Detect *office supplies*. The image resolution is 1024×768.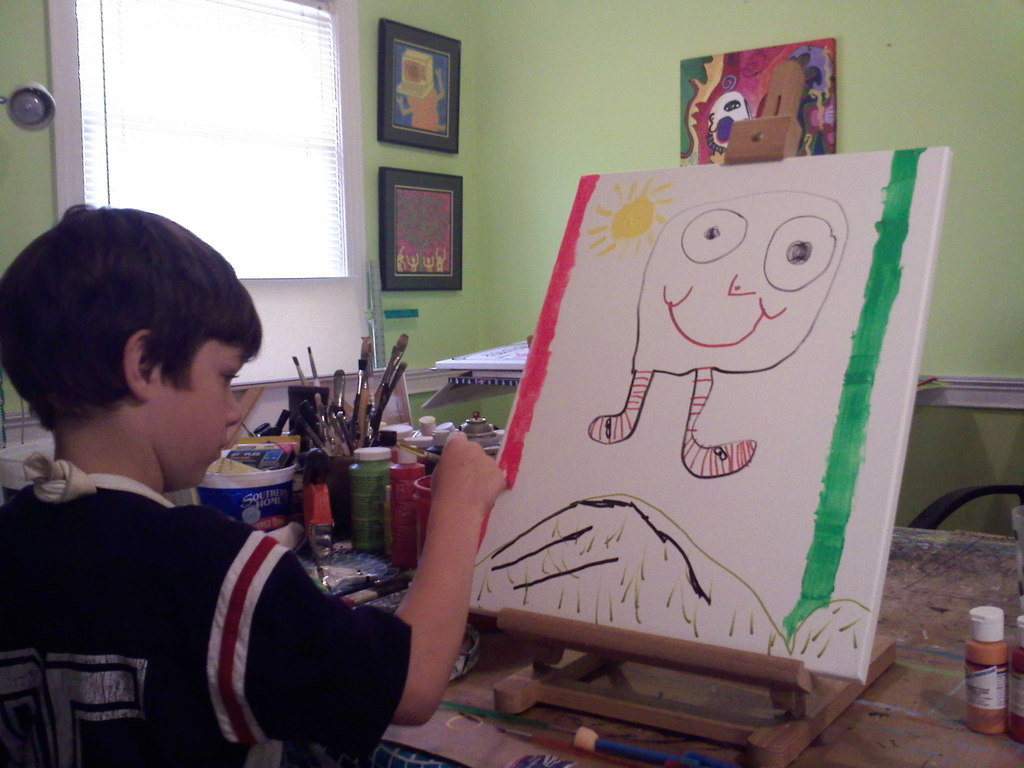
crop(304, 351, 323, 397).
